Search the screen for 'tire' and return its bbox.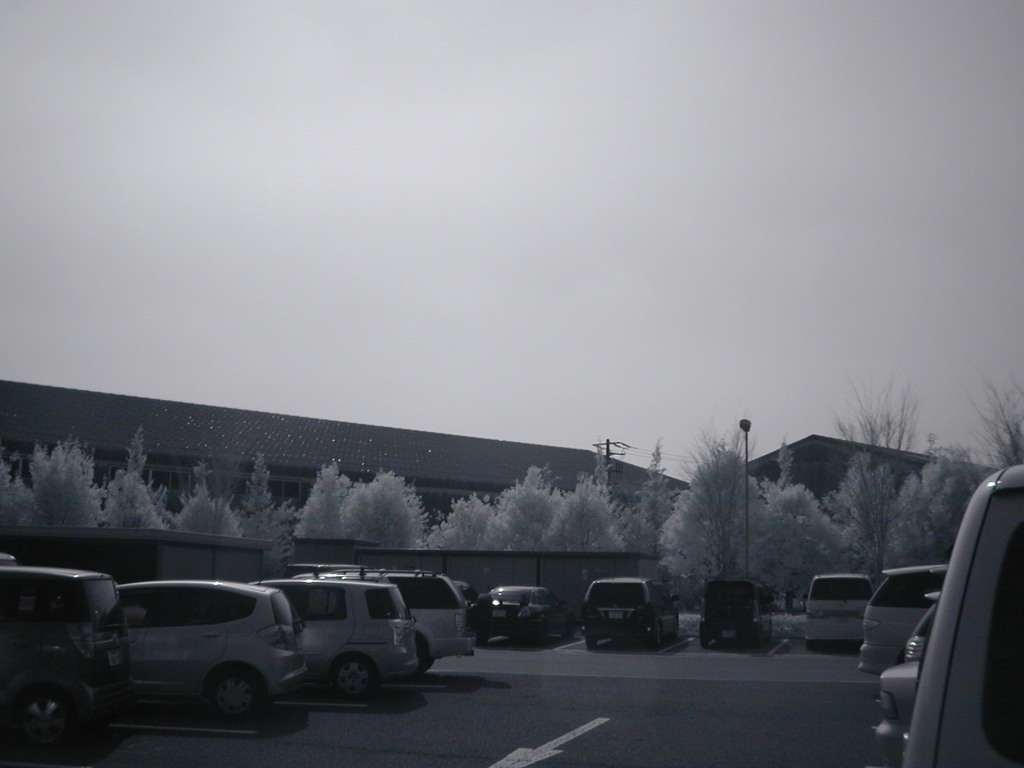
Found: detection(538, 626, 548, 646).
